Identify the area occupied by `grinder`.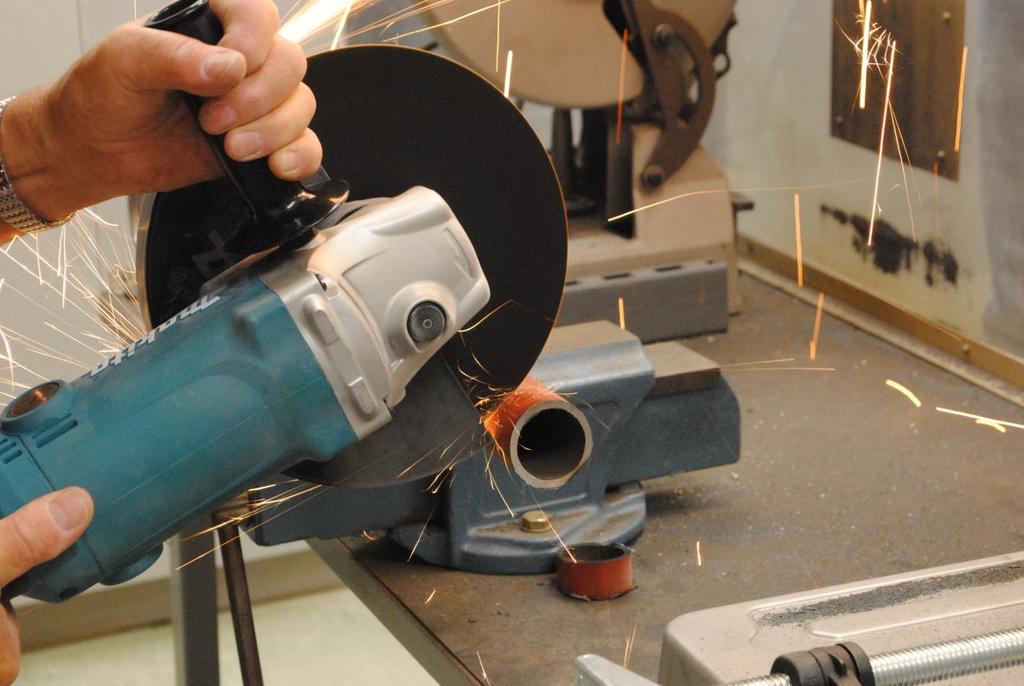
Area: (0,0,570,606).
